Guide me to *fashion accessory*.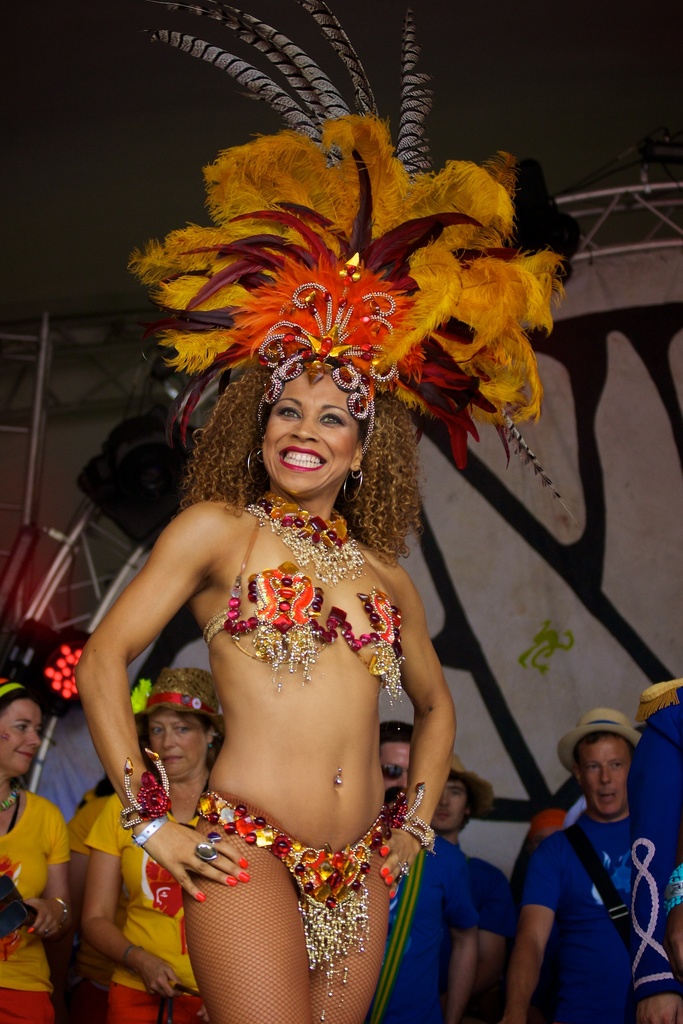
Guidance: crop(132, 666, 222, 729).
